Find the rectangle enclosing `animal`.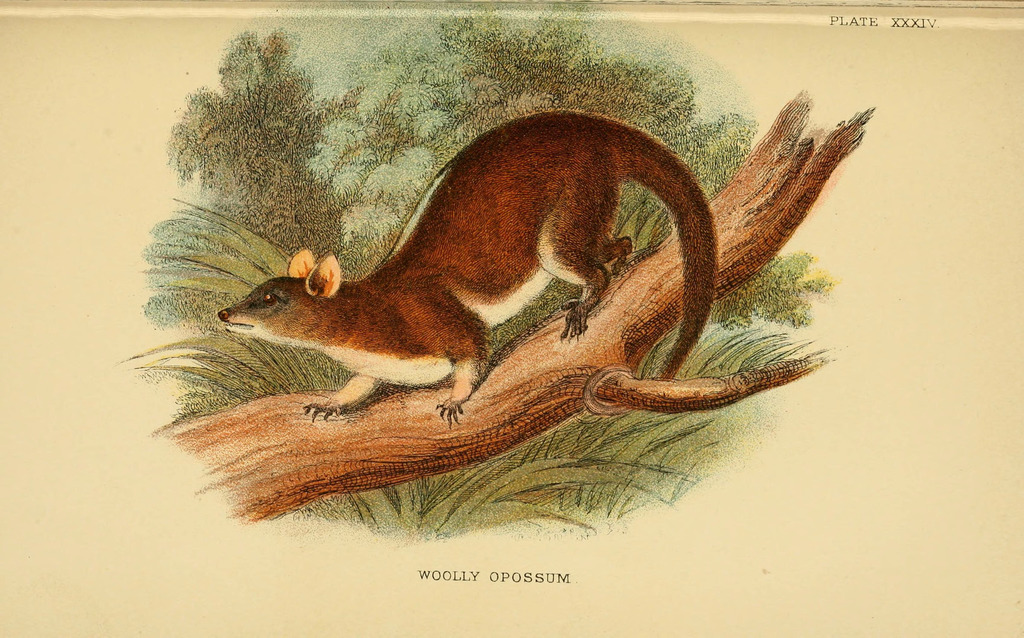
rect(216, 111, 721, 424).
